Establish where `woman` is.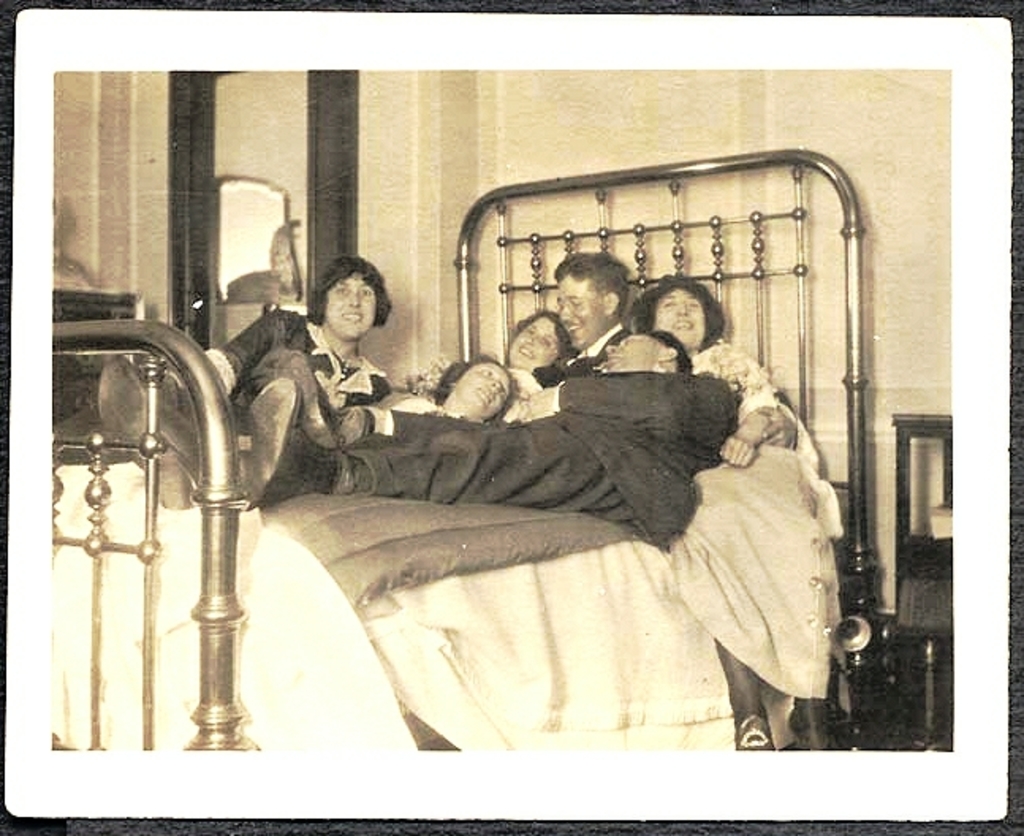
Established at {"x1": 101, "y1": 255, "x2": 393, "y2": 450}.
